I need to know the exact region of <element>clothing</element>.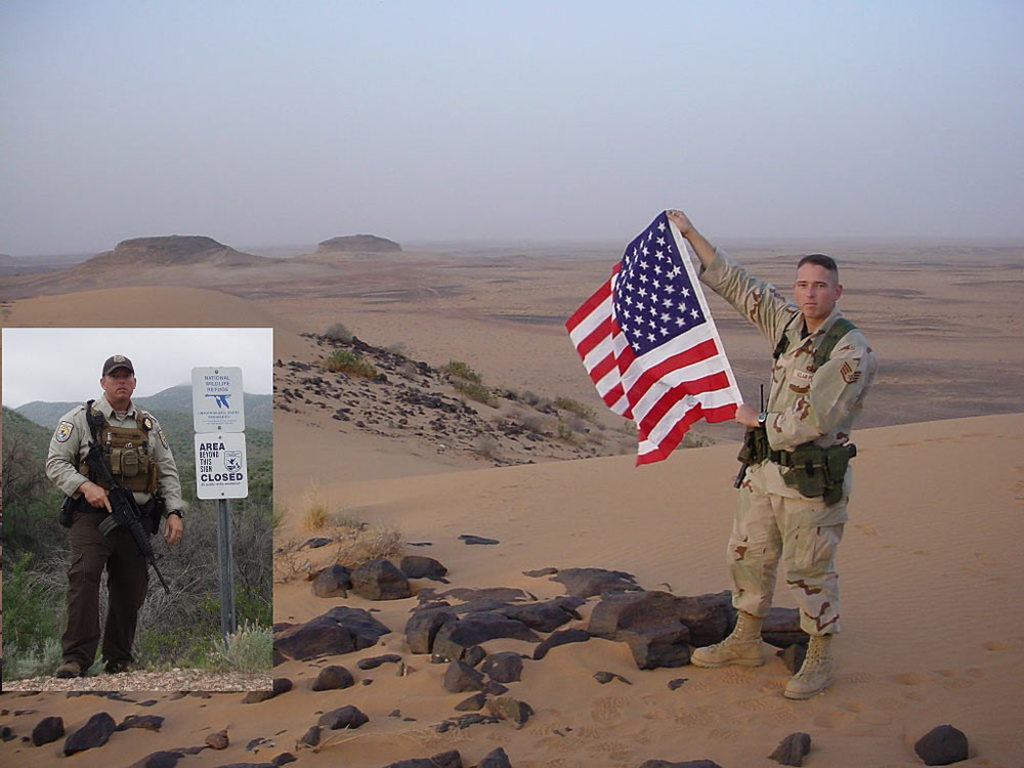
Region: BBox(720, 288, 873, 641).
